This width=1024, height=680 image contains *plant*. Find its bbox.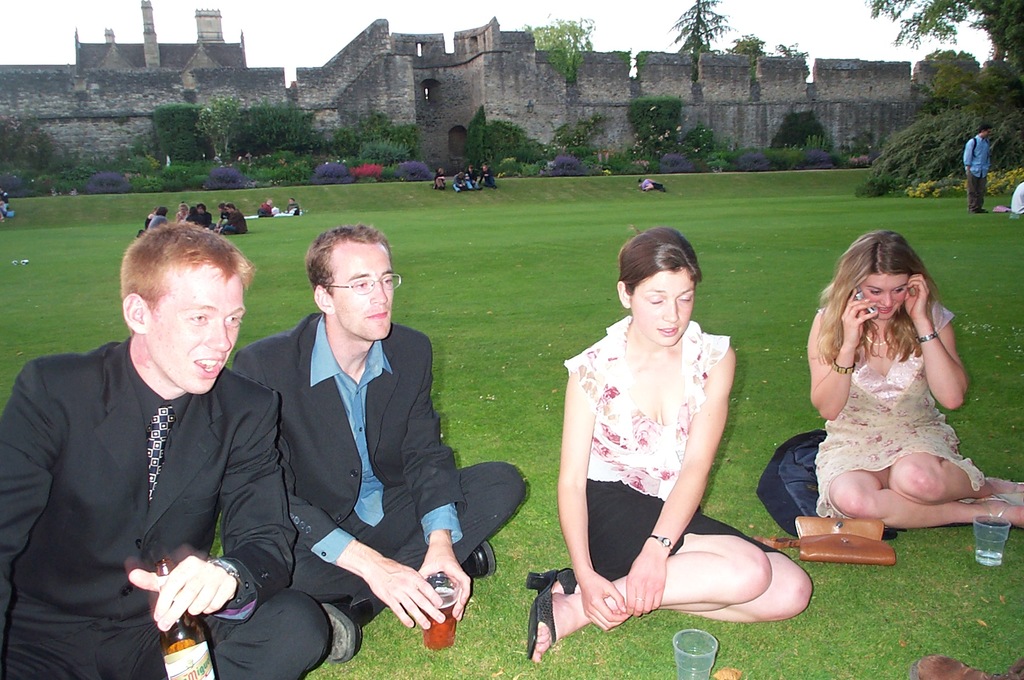
(x1=549, y1=113, x2=612, y2=172).
